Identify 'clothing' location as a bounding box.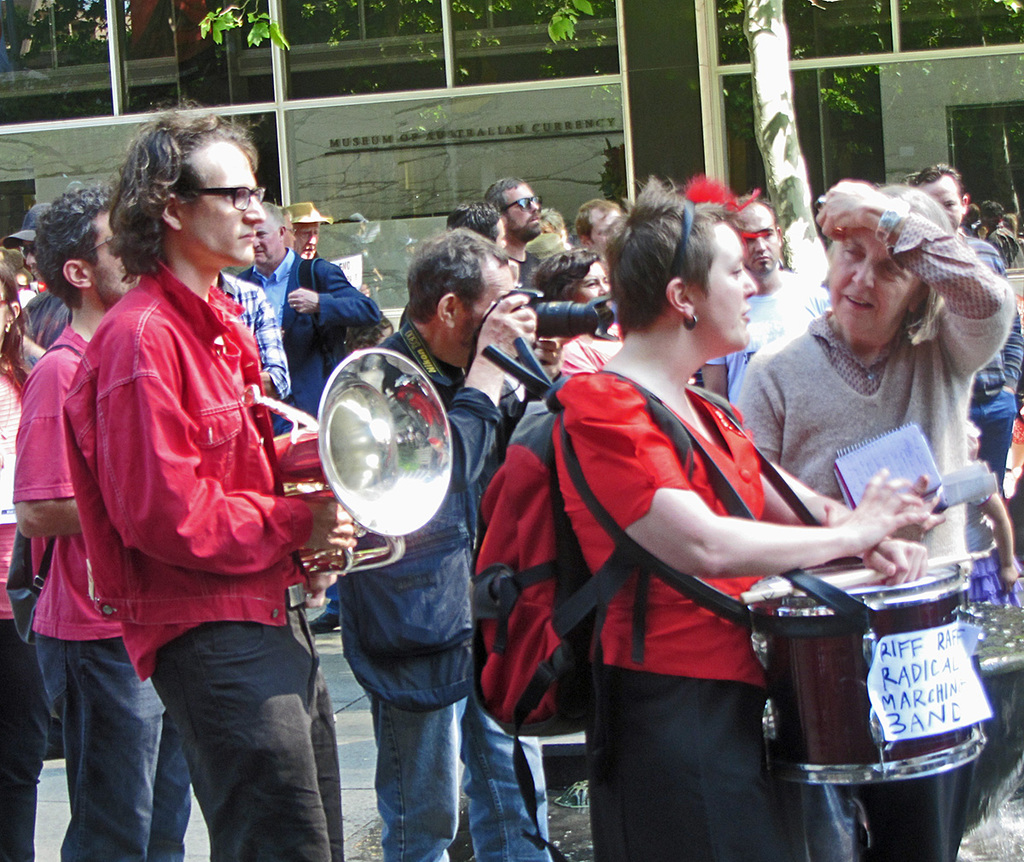
231:243:378:618.
